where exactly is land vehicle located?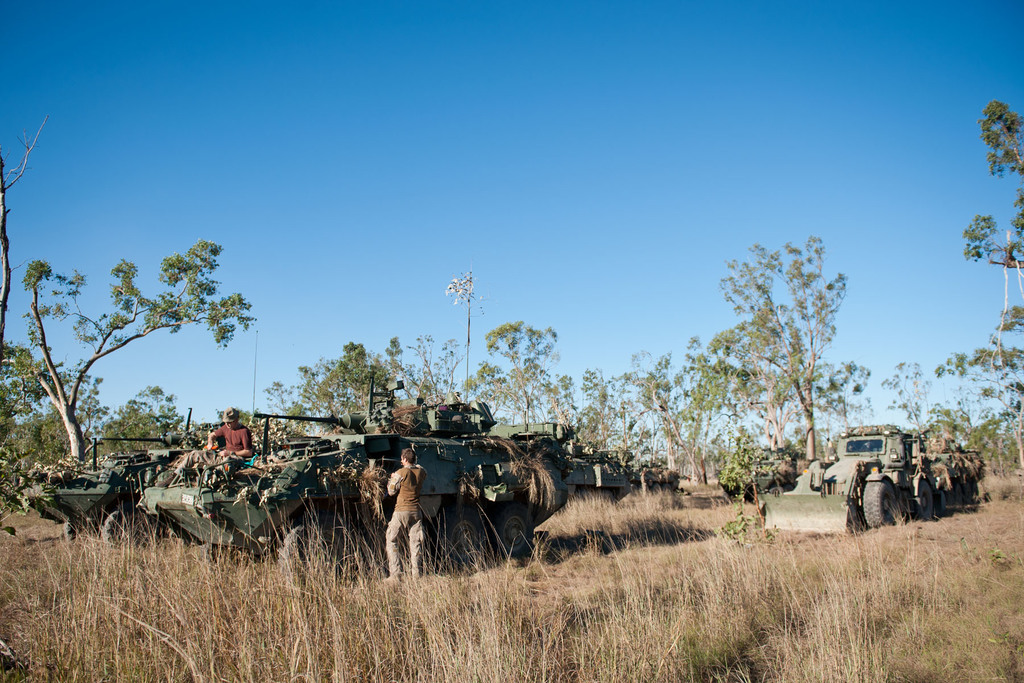
Its bounding box is bbox=(717, 447, 803, 508).
